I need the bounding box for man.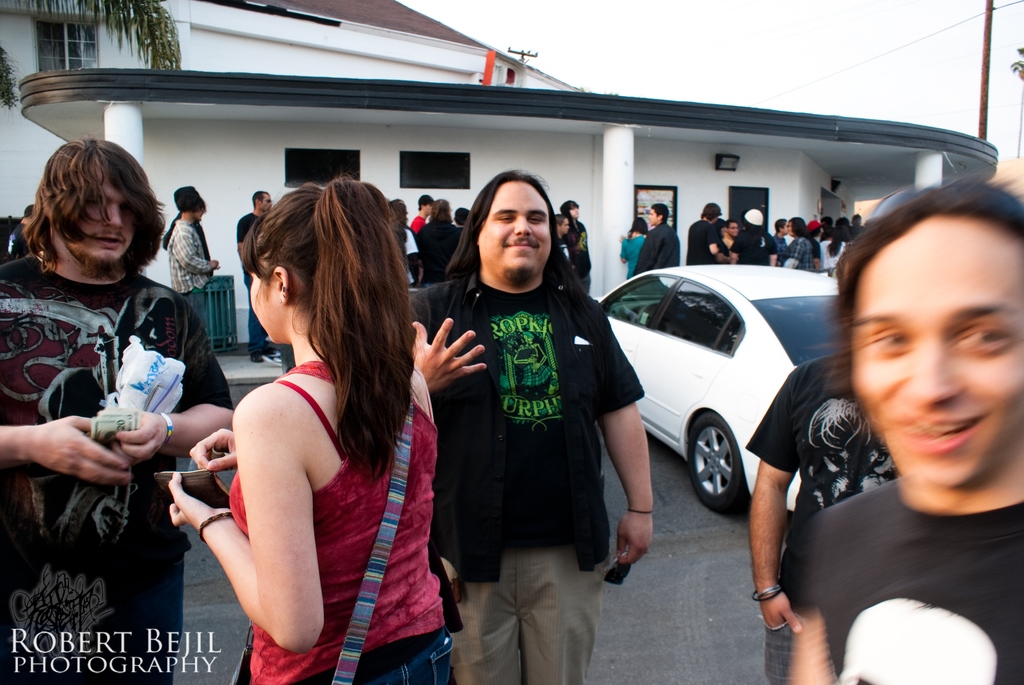
Here it is: box=[0, 136, 236, 684].
